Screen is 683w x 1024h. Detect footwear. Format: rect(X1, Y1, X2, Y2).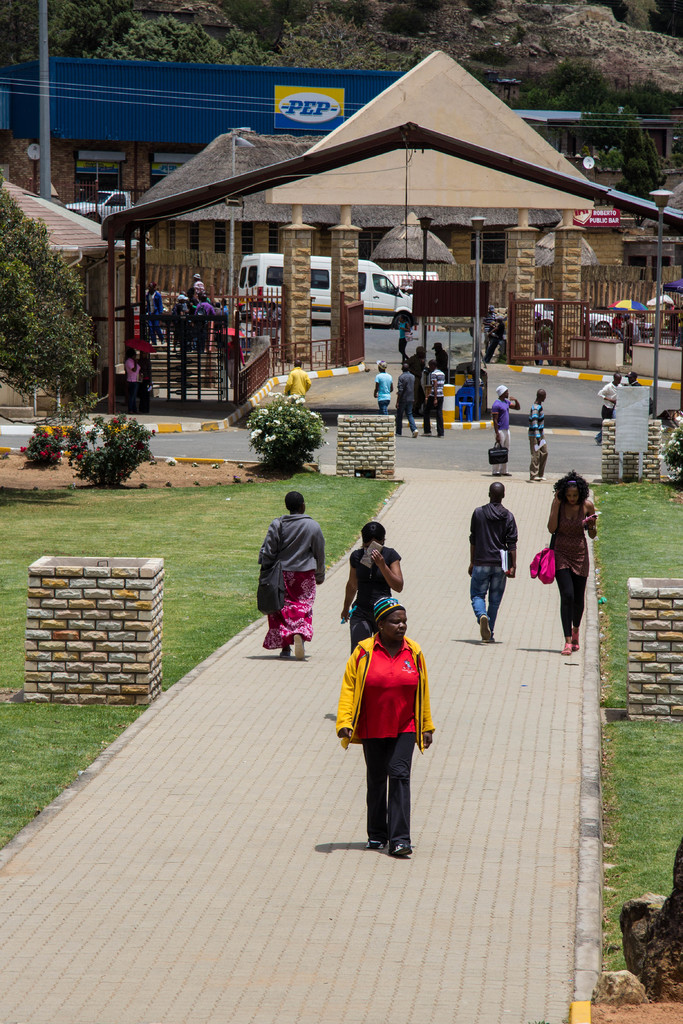
rect(280, 651, 290, 660).
